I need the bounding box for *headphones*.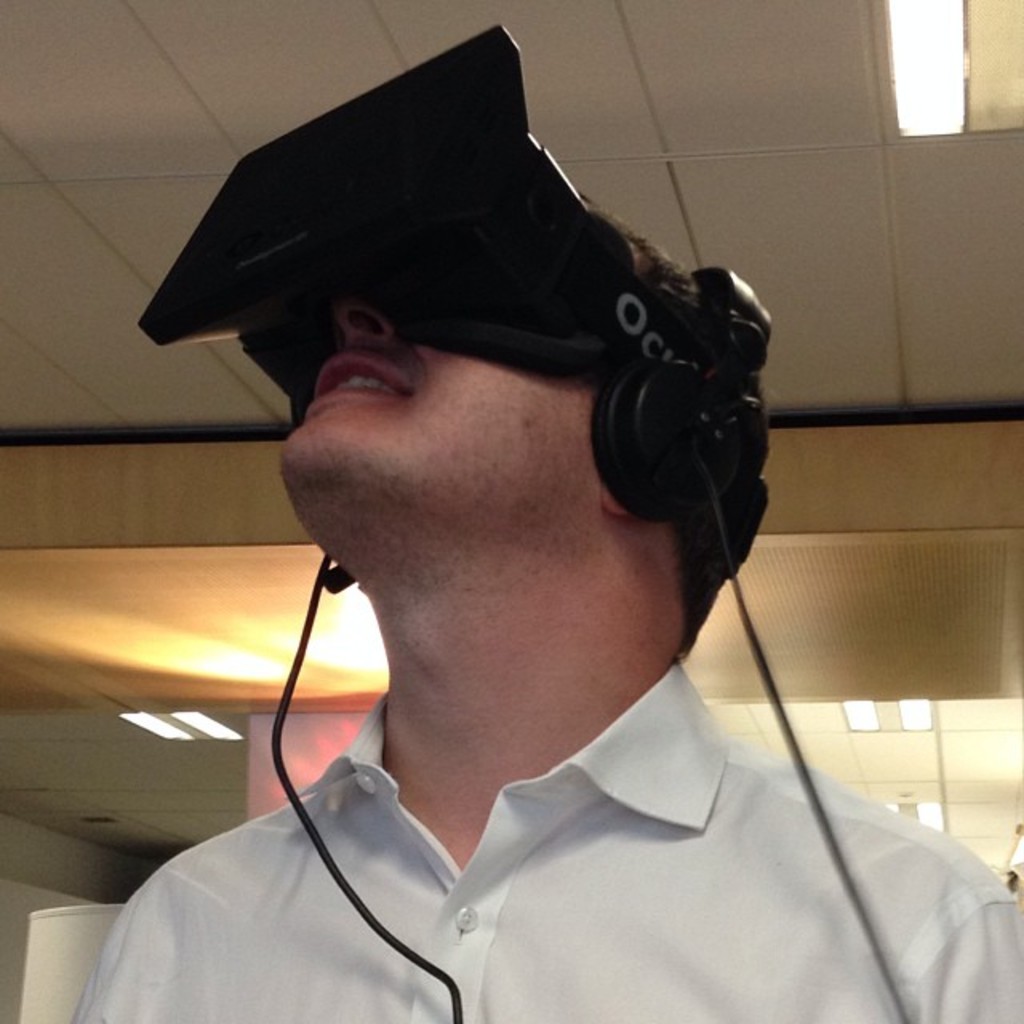
Here it is: <region>229, 131, 736, 579</region>.
